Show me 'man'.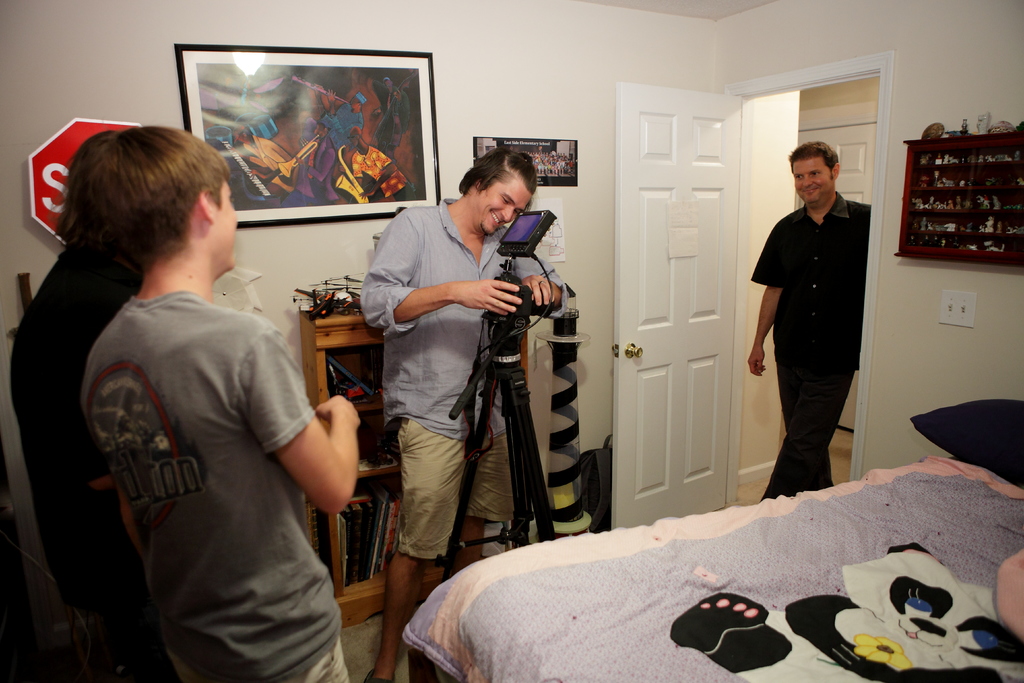
'man' is here: BBox(742, 144, 877, 494).
